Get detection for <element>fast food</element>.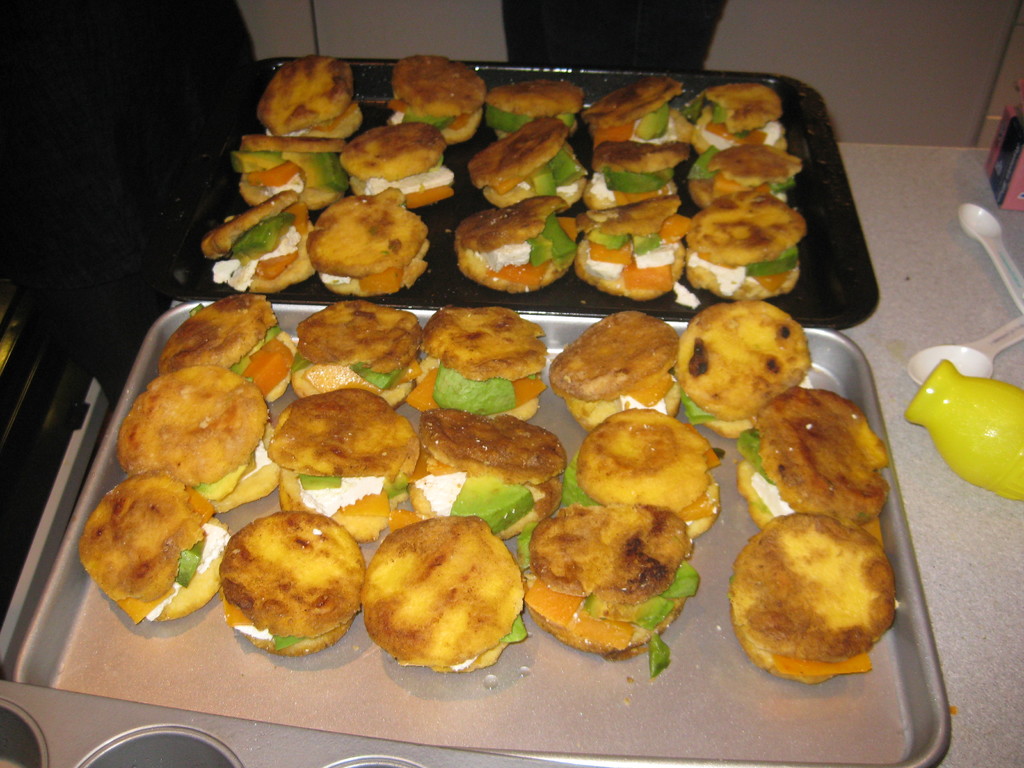
Detection: (left=292, top=301, right=428, bottom=408).
